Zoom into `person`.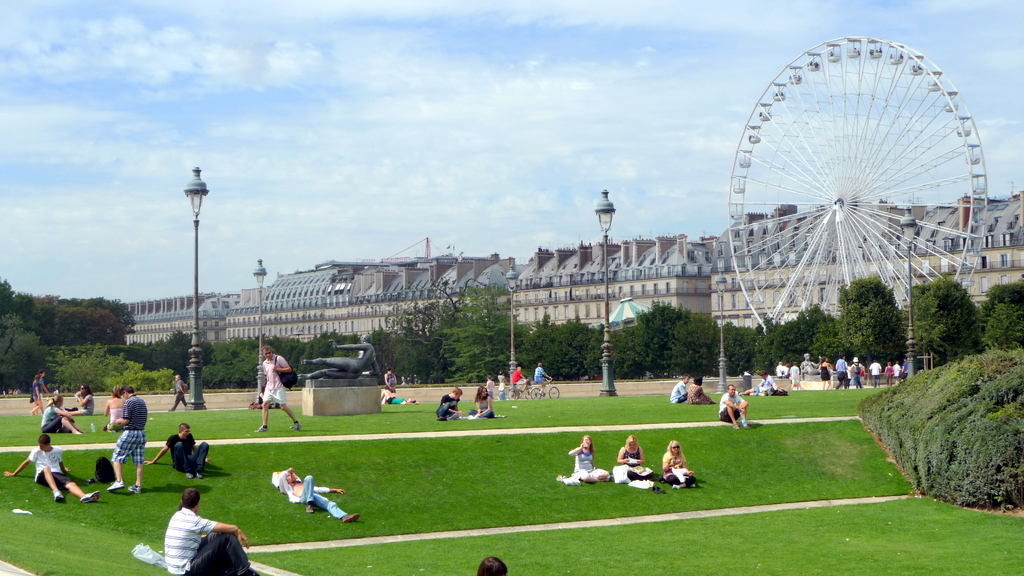
Zoom target: 614:435:657:490.
